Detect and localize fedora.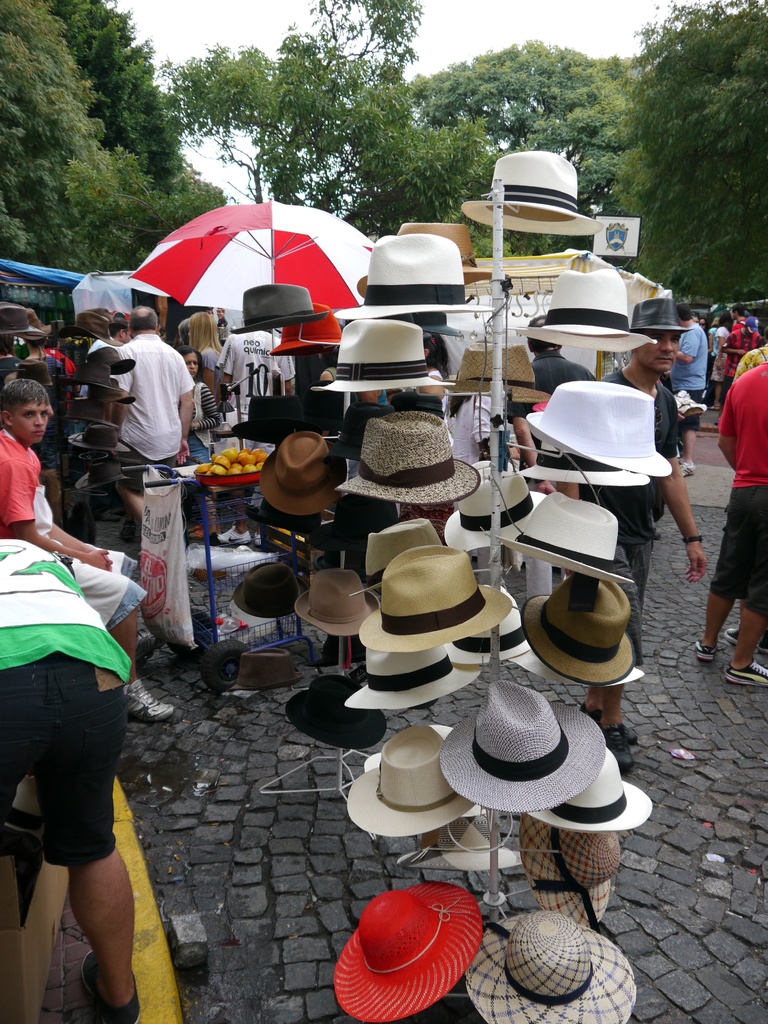
Localized at [x1=294, y1=572, x2=378, y2=633].
